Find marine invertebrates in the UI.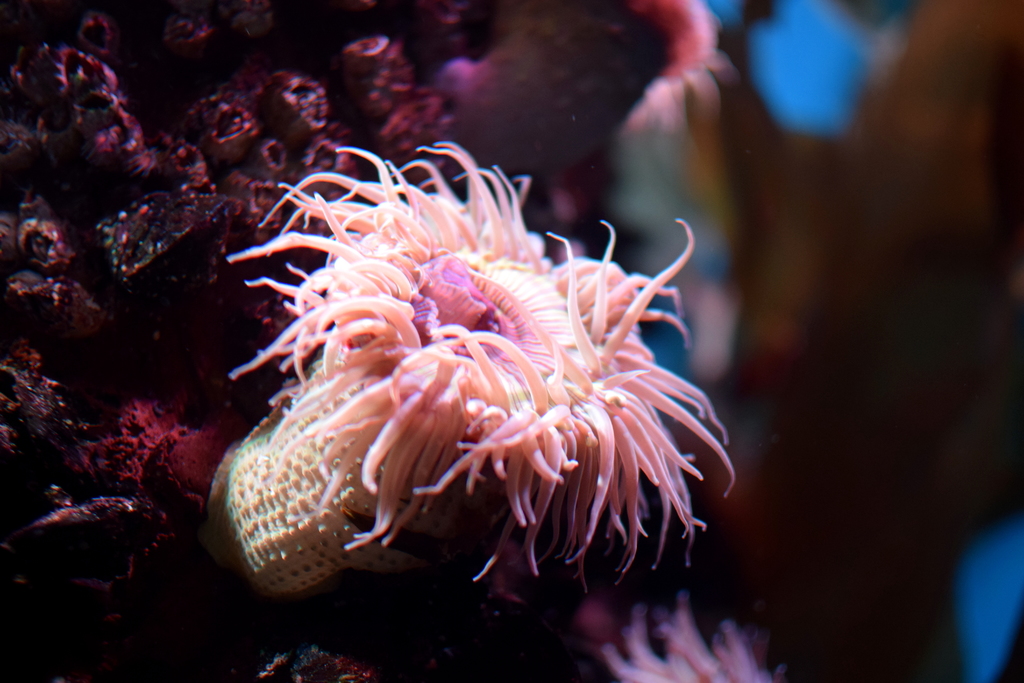
UI element at bbox=[364, 9, 734, 162].
